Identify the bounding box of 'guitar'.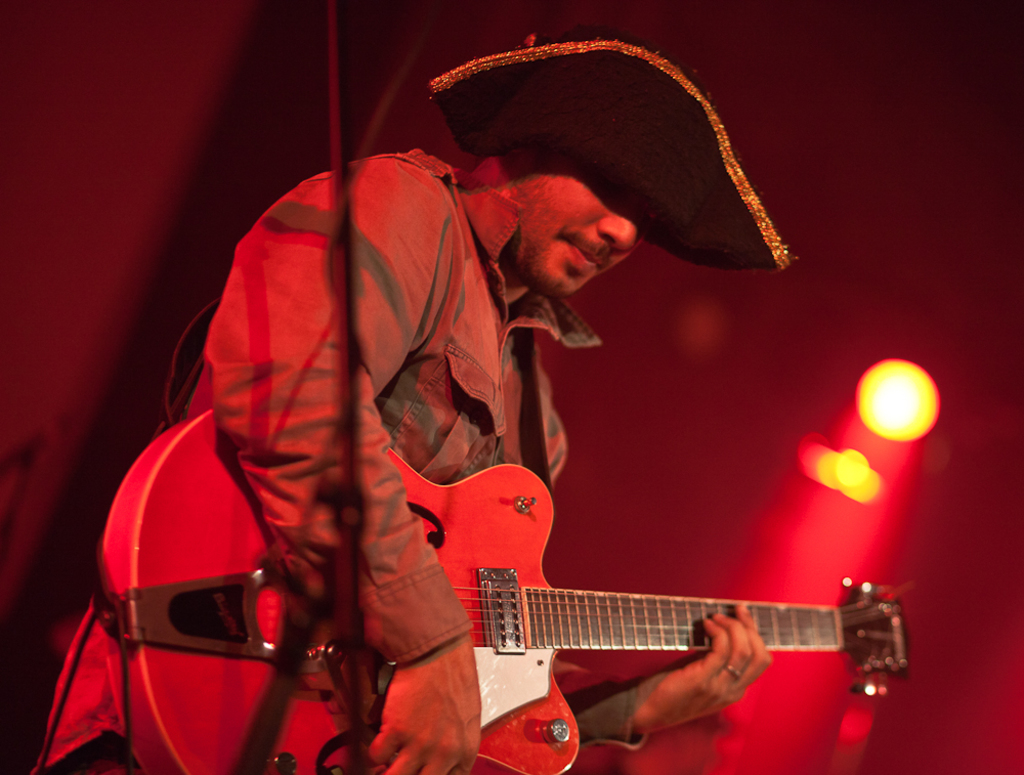
{"left": 106, "top": 300, "right": 858, "bottom": 725}.
